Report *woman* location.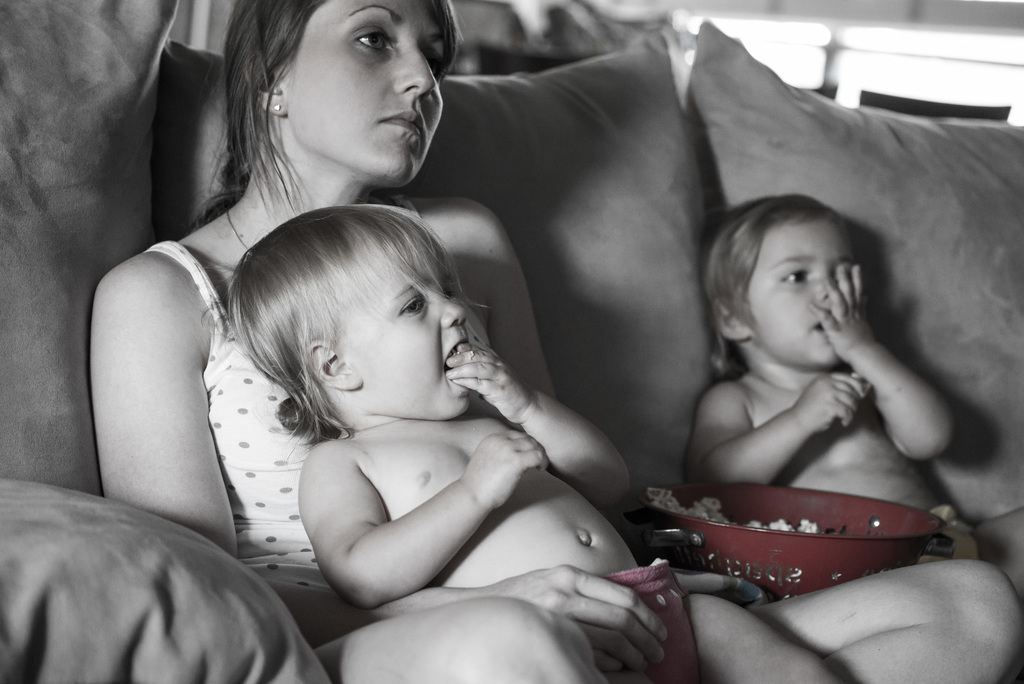
Report: locate(90, 0, 609, 683).
